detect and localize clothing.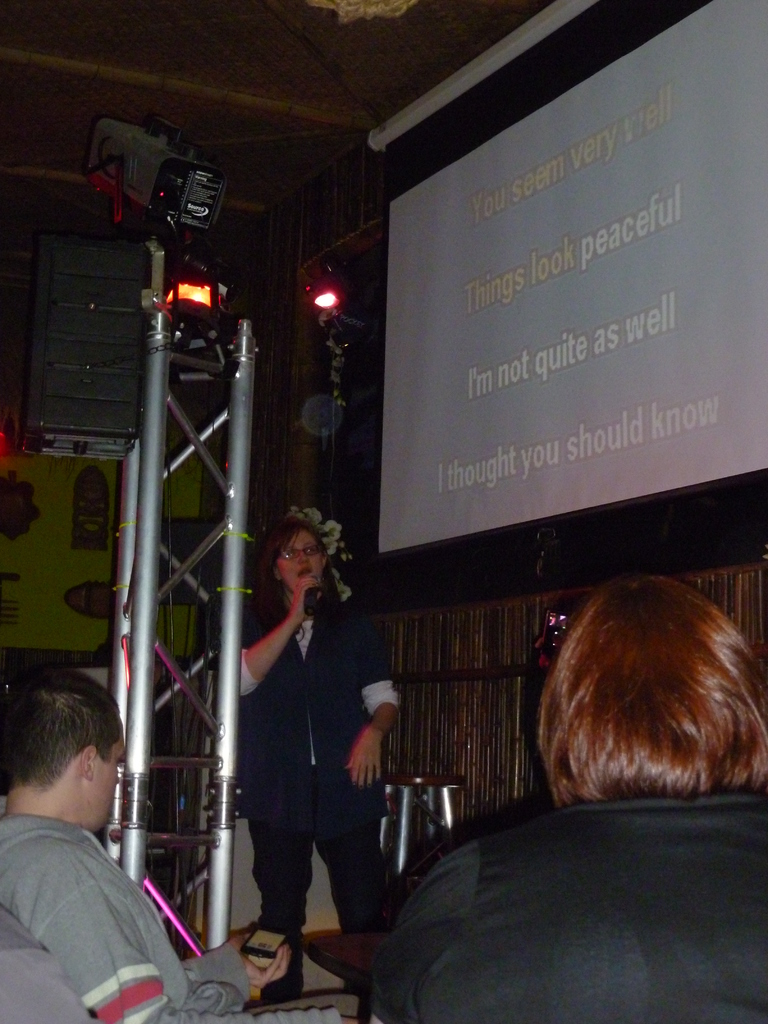
Localized at Rect(257, 591, 403, 1011).
